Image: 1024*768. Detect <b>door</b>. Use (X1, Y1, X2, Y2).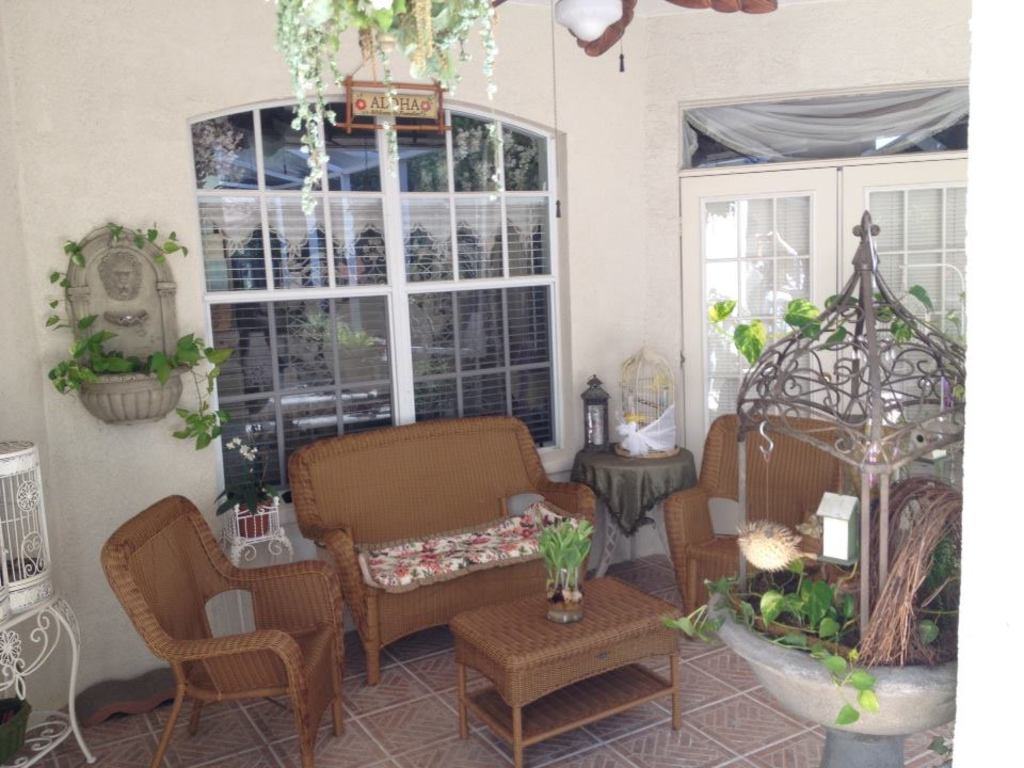
(679, 167, 841, 473).
